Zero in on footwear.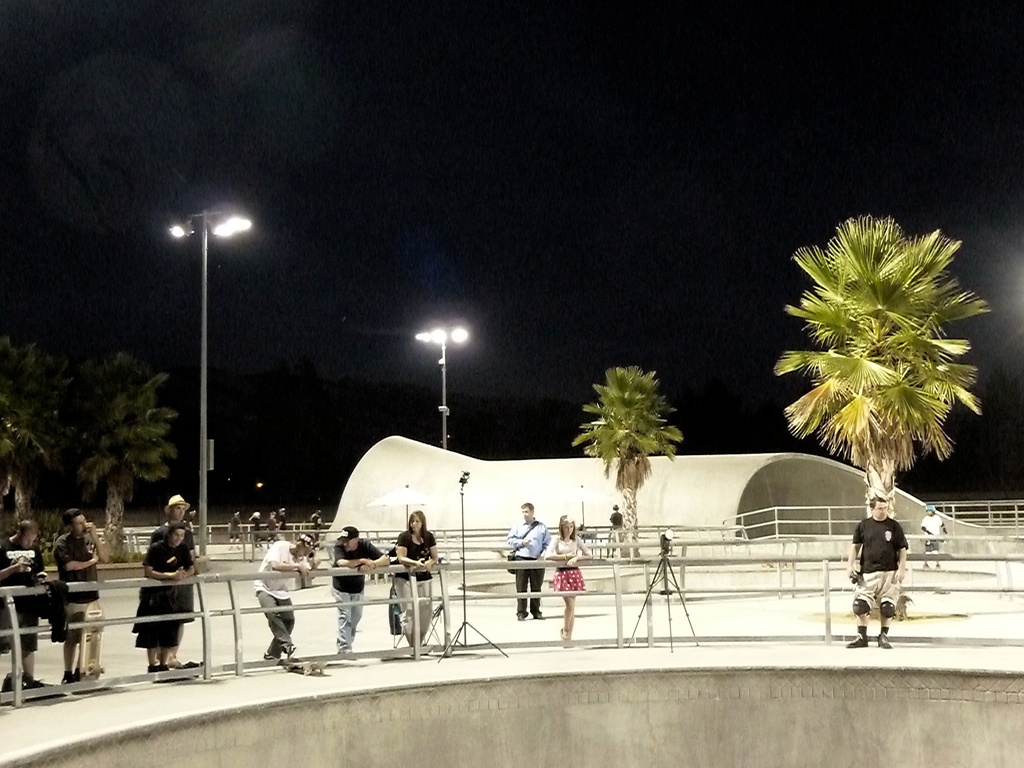
Zeroed in: x1=144 y1=664 x2=169 y2=689.
